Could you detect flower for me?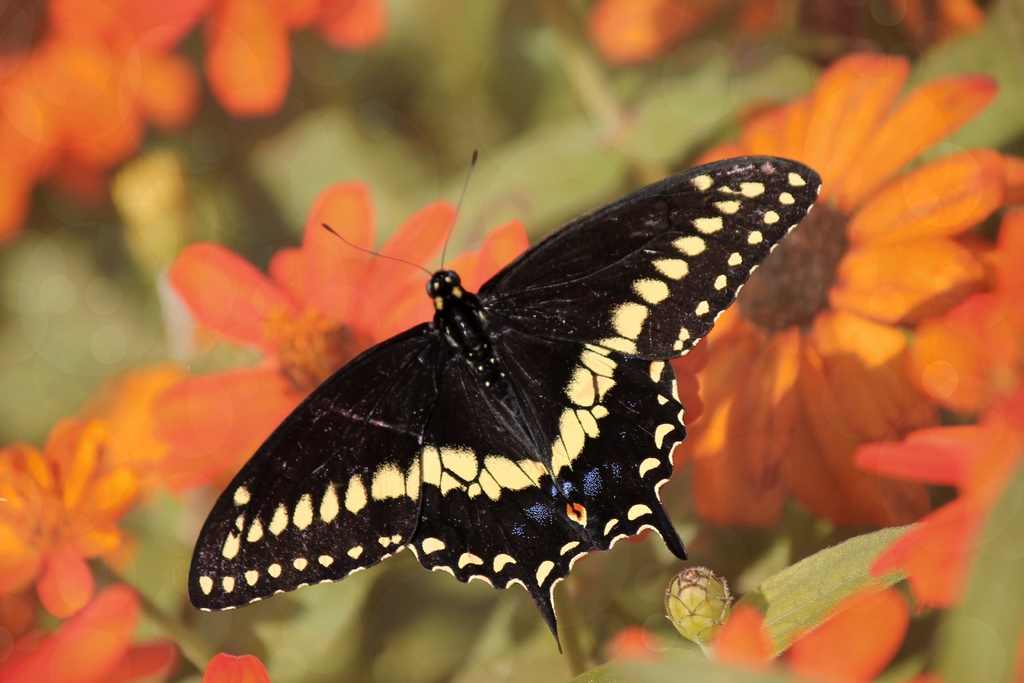
Detection result: 147:179:527:502.
